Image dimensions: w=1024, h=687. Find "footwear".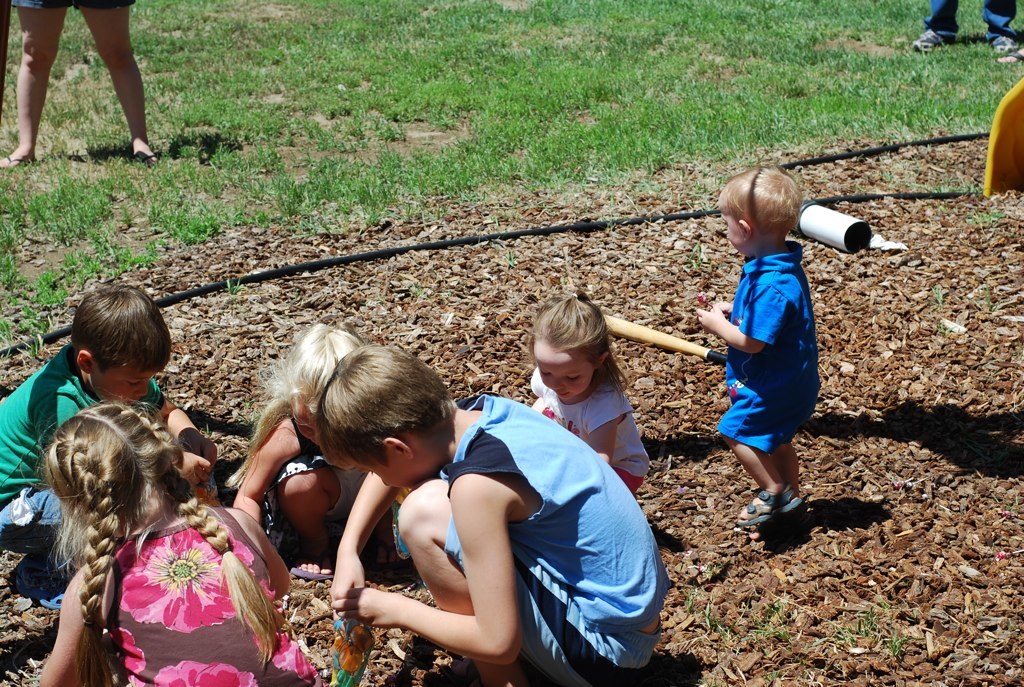
BBox(292, 529, 340, 582).
